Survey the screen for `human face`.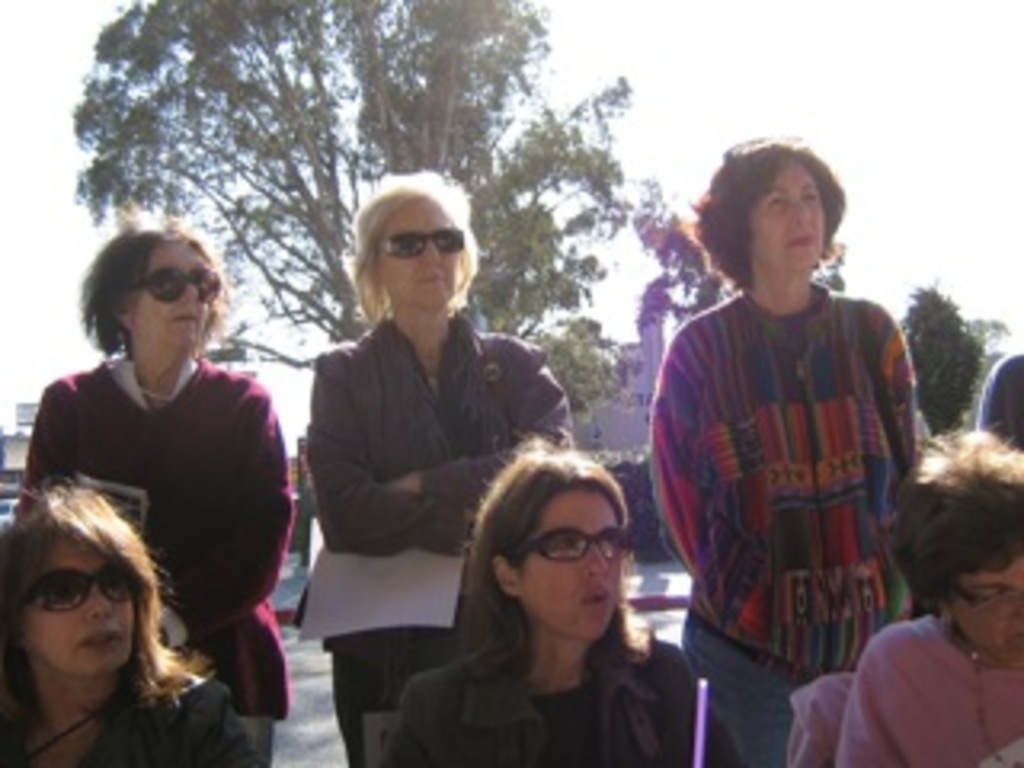
Survey found: <region>19, 534, 138, 675</region>.
